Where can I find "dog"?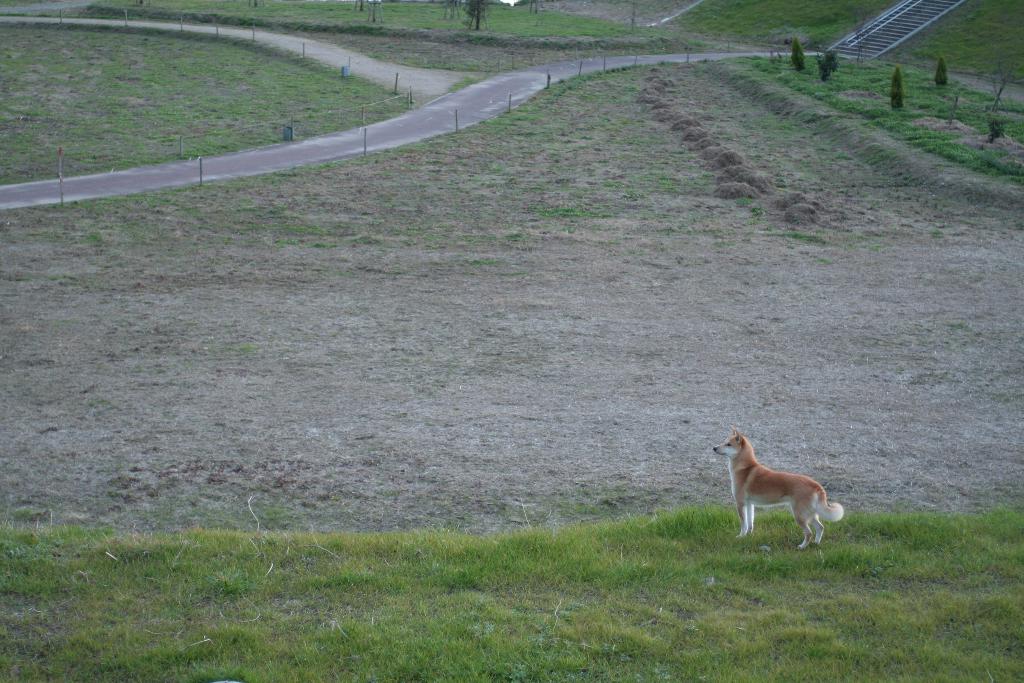
You can find it at (714,425,844,550).
